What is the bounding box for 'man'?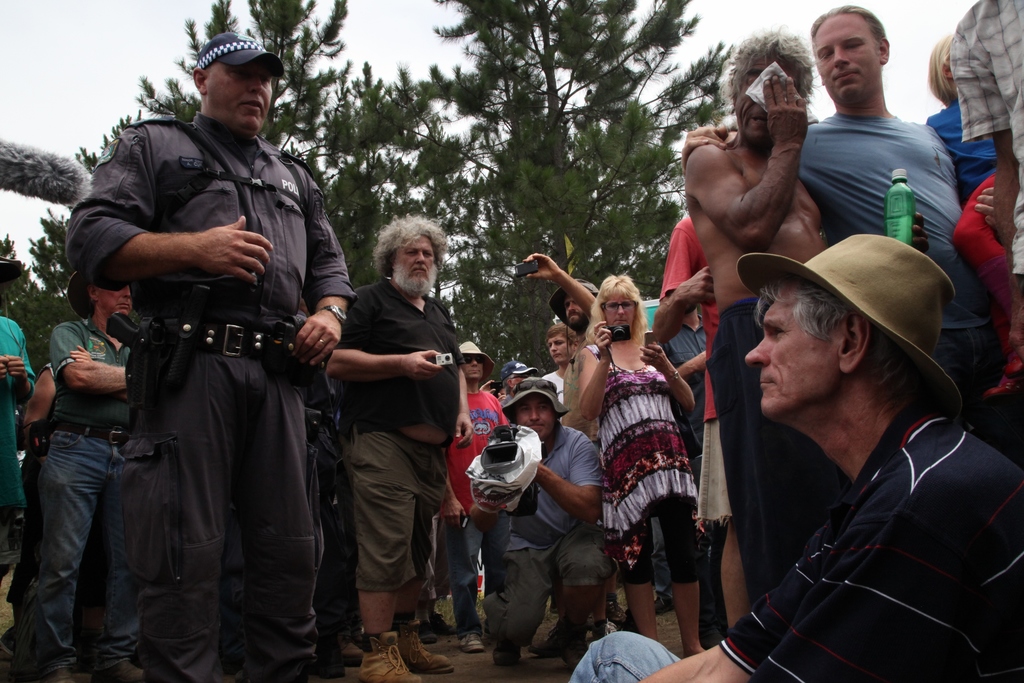
<region>569, 231, 1022, 682</region>.
